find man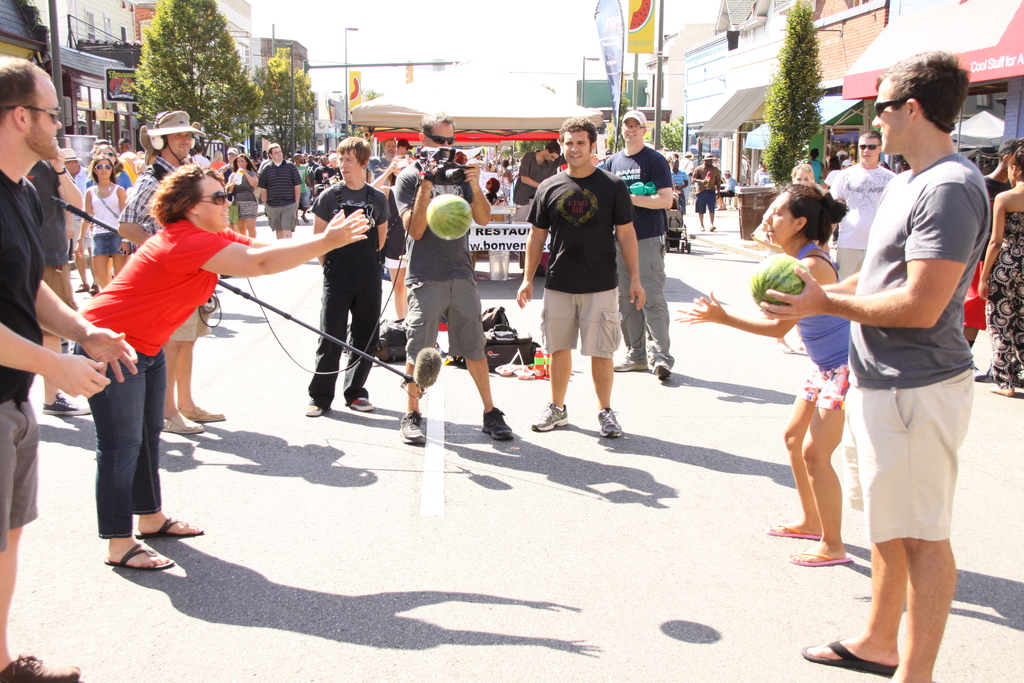
614 110 675 378
